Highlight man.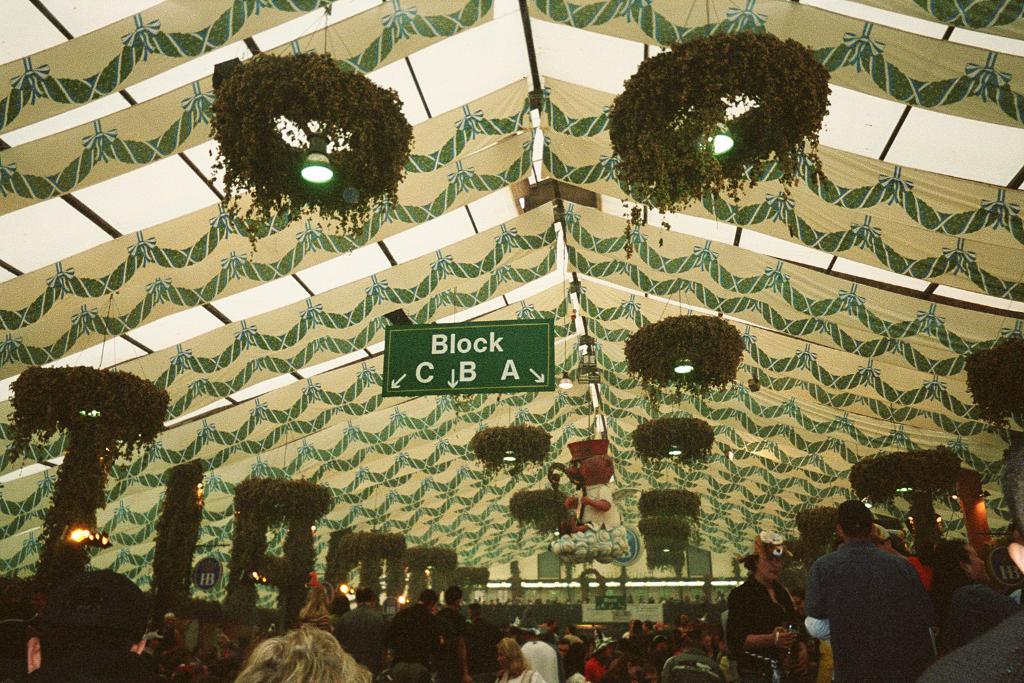
Highlighted region: (0, 578, 31, 682).
